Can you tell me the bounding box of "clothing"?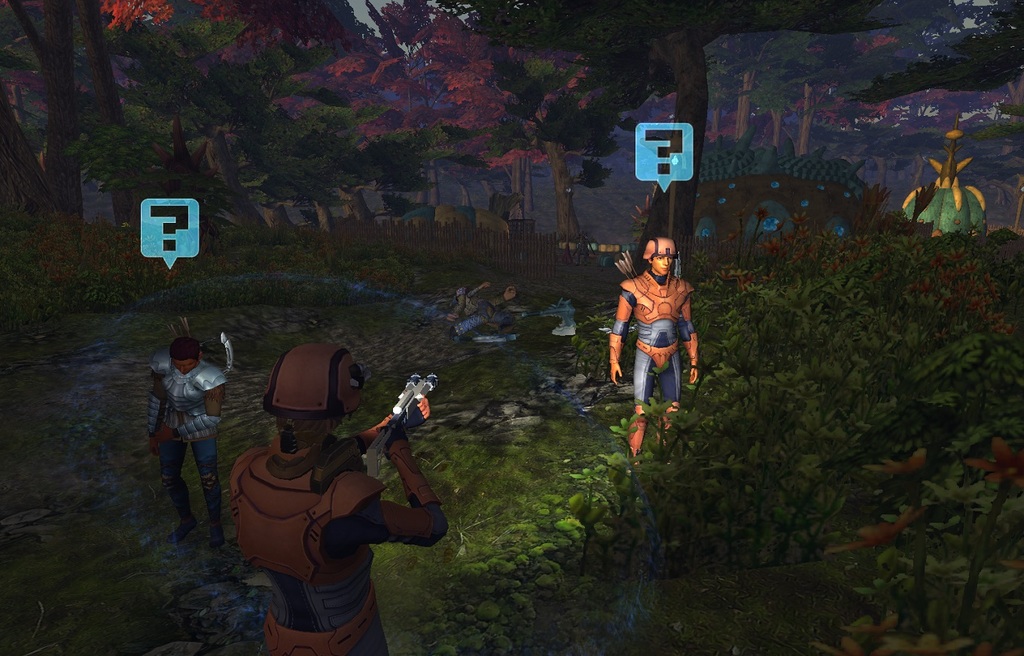
locate(148, 349, 221, 487).
